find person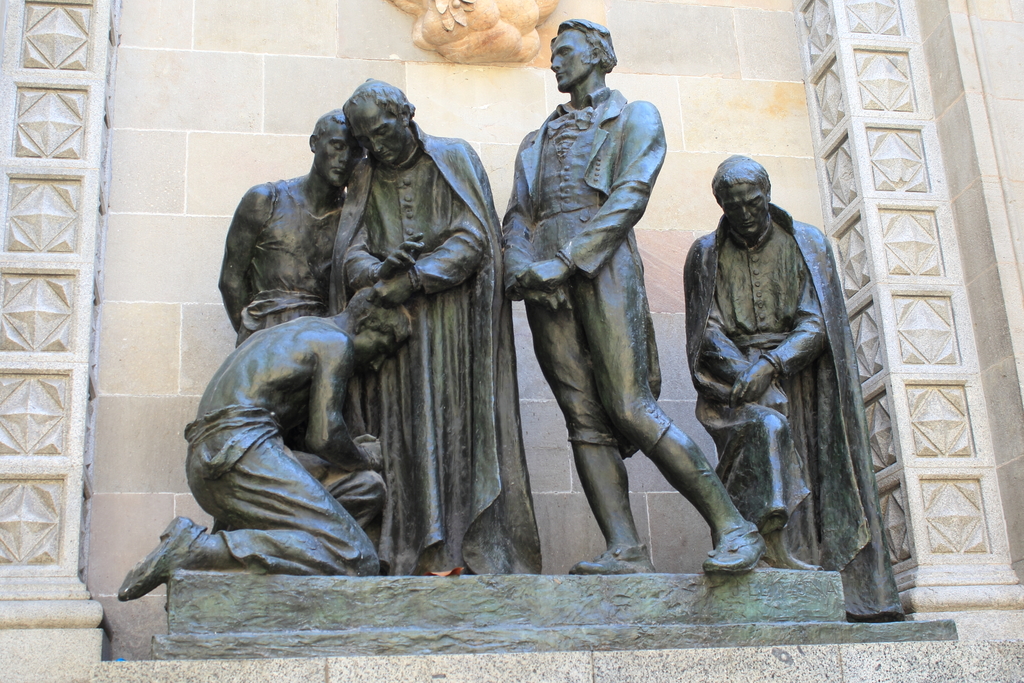
499,21,769,576
